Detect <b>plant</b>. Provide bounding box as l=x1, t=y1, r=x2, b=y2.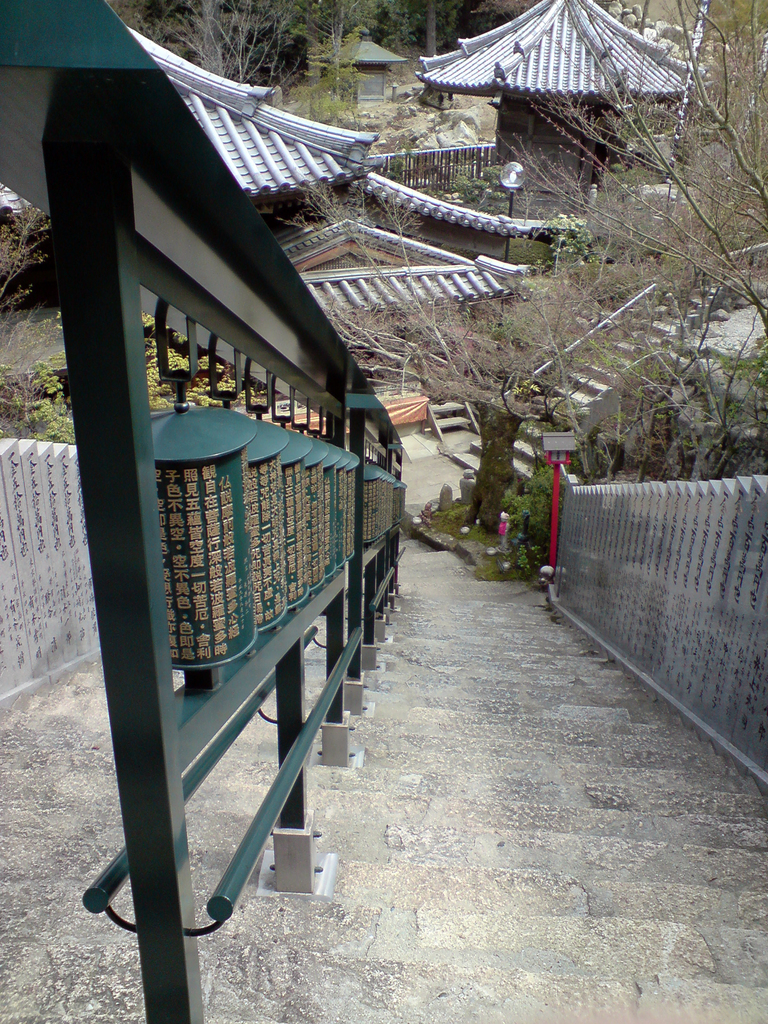
l=426, t=492, r=473, b=541.
